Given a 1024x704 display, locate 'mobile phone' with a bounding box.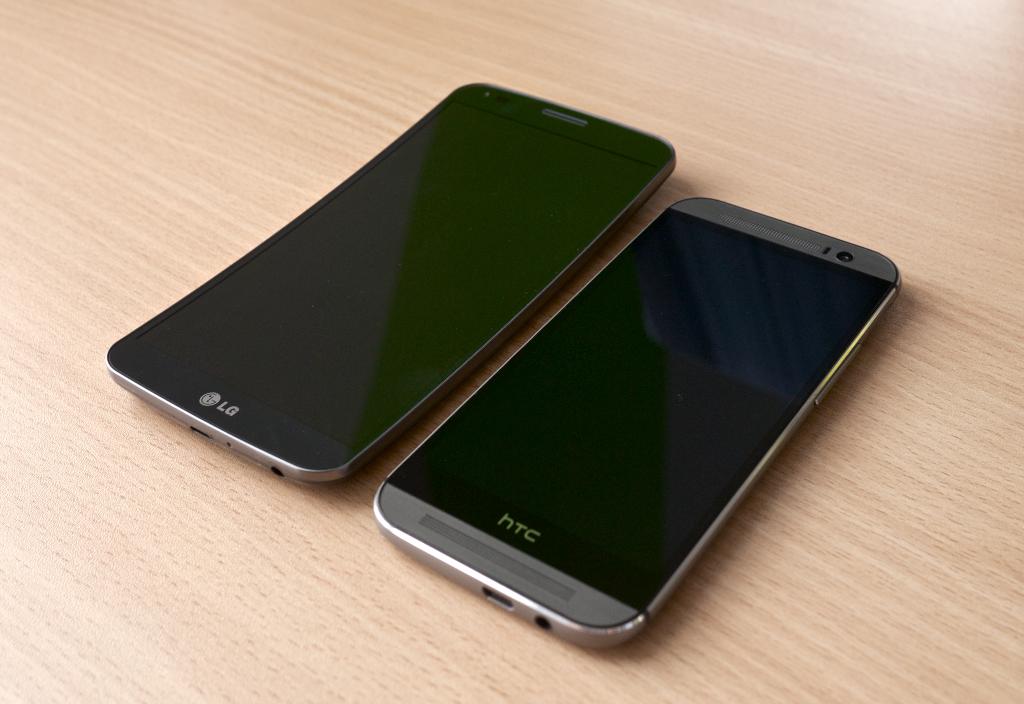
Located: bbox=[105, 77, 678, 484].
